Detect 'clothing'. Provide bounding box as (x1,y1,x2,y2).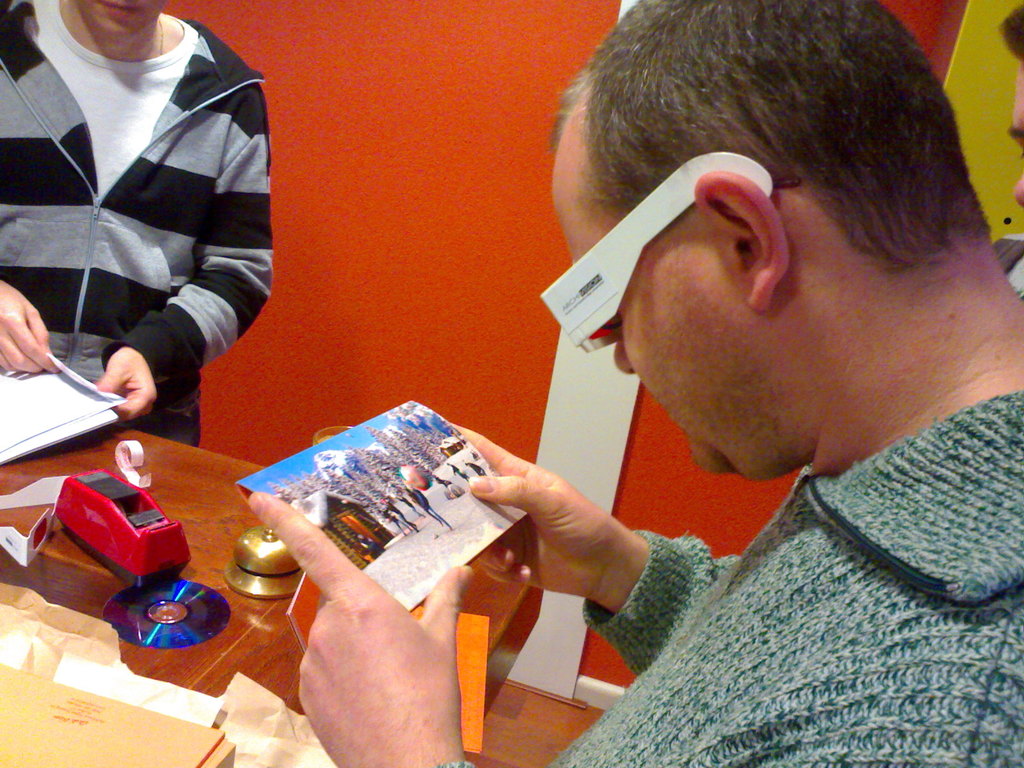
(540,395,1023,767).
